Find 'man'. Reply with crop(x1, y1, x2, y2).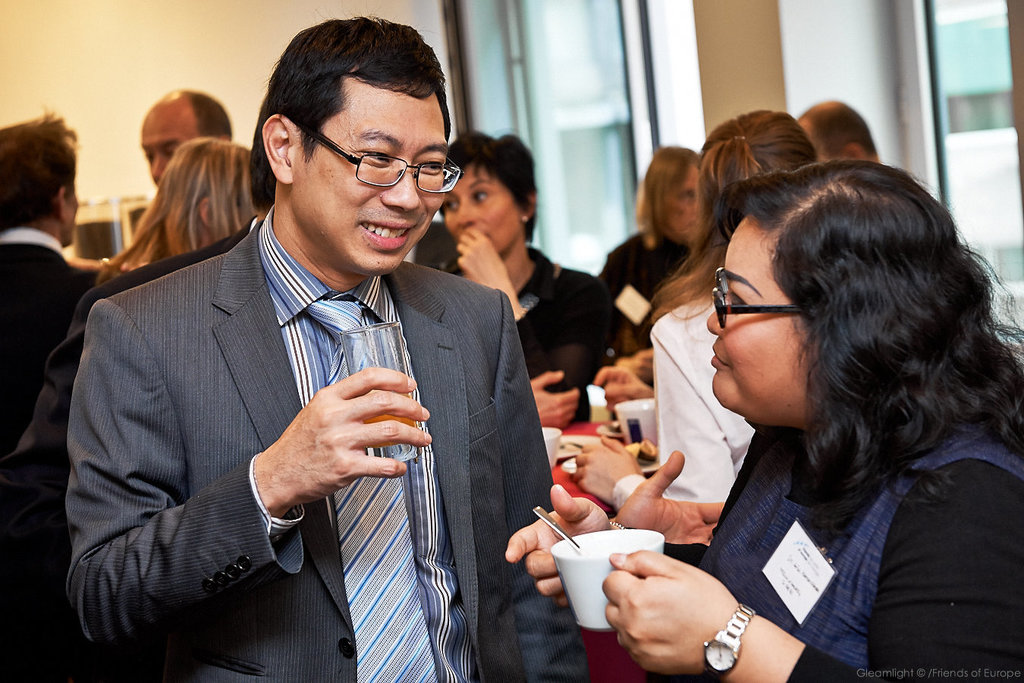
crop(0, 97, 130, 476).
